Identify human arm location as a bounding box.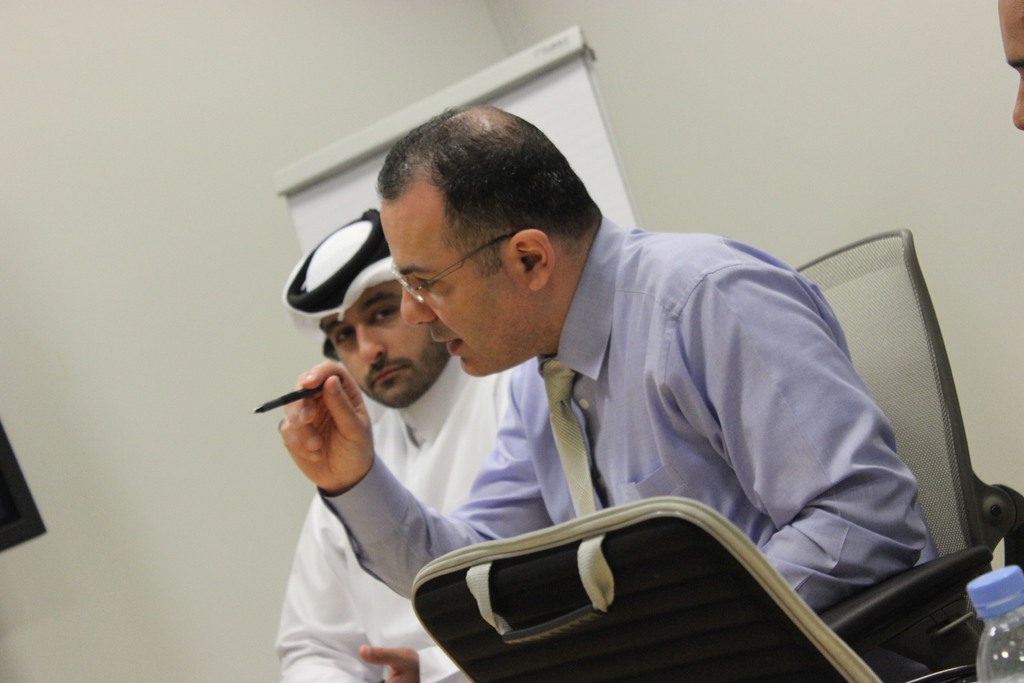
(282, 367, 554, 601).
